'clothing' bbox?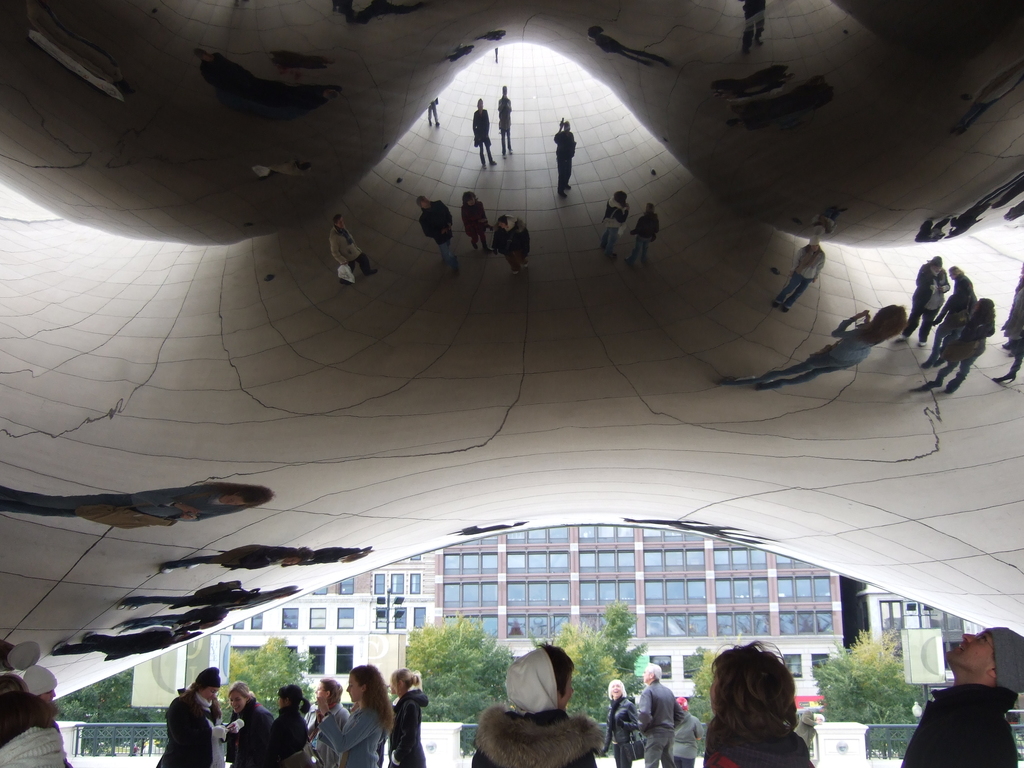
{"left": 420, "top": 200, "right": 454, "bottom": 266}
